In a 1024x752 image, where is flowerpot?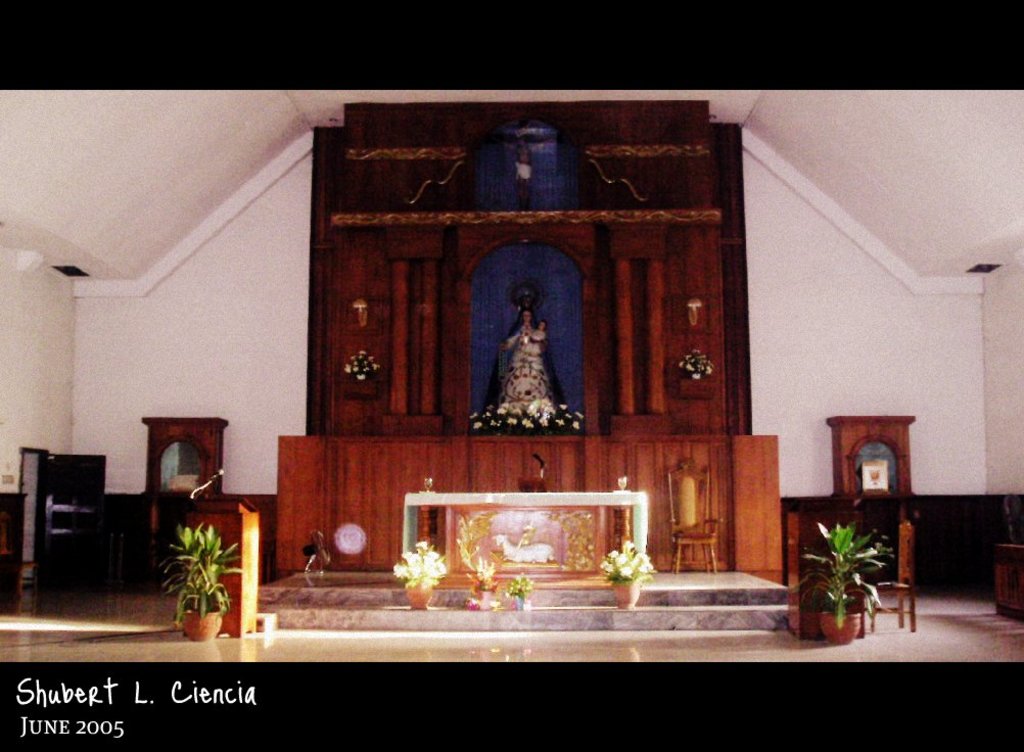
pyautogui.locateOnScreen(405, 583, 433, 610).
